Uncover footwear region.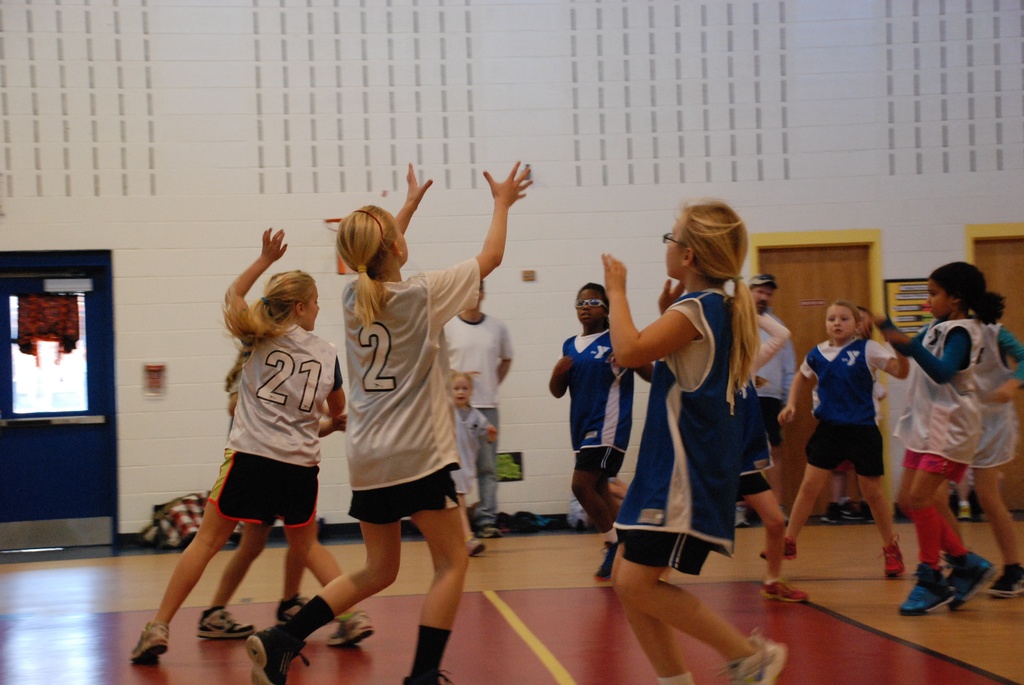
Uncovered: detection(127, 622, 175, 666).
